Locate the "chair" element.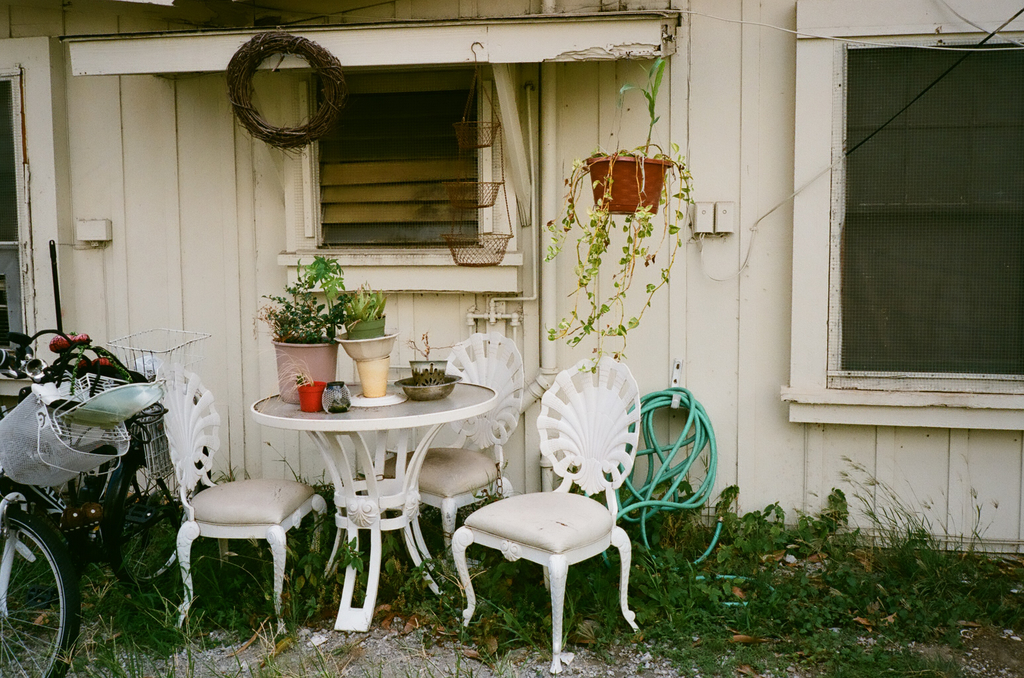
Element bbox: (148,360,332,639).
